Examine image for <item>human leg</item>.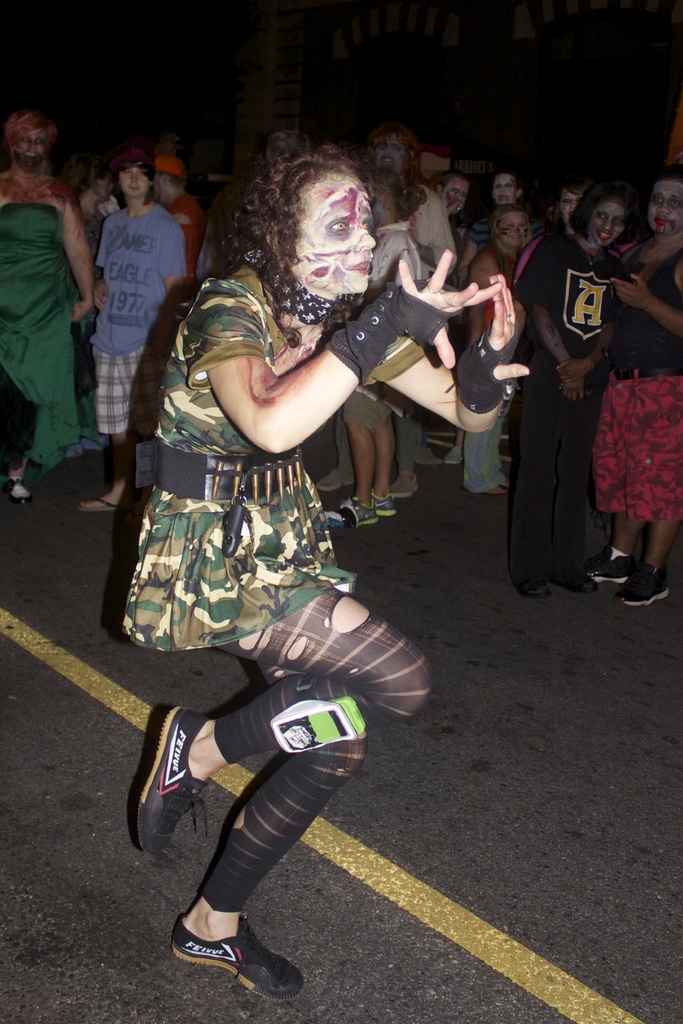
Examination result: <region>584, 383, 682, 607</region>.
